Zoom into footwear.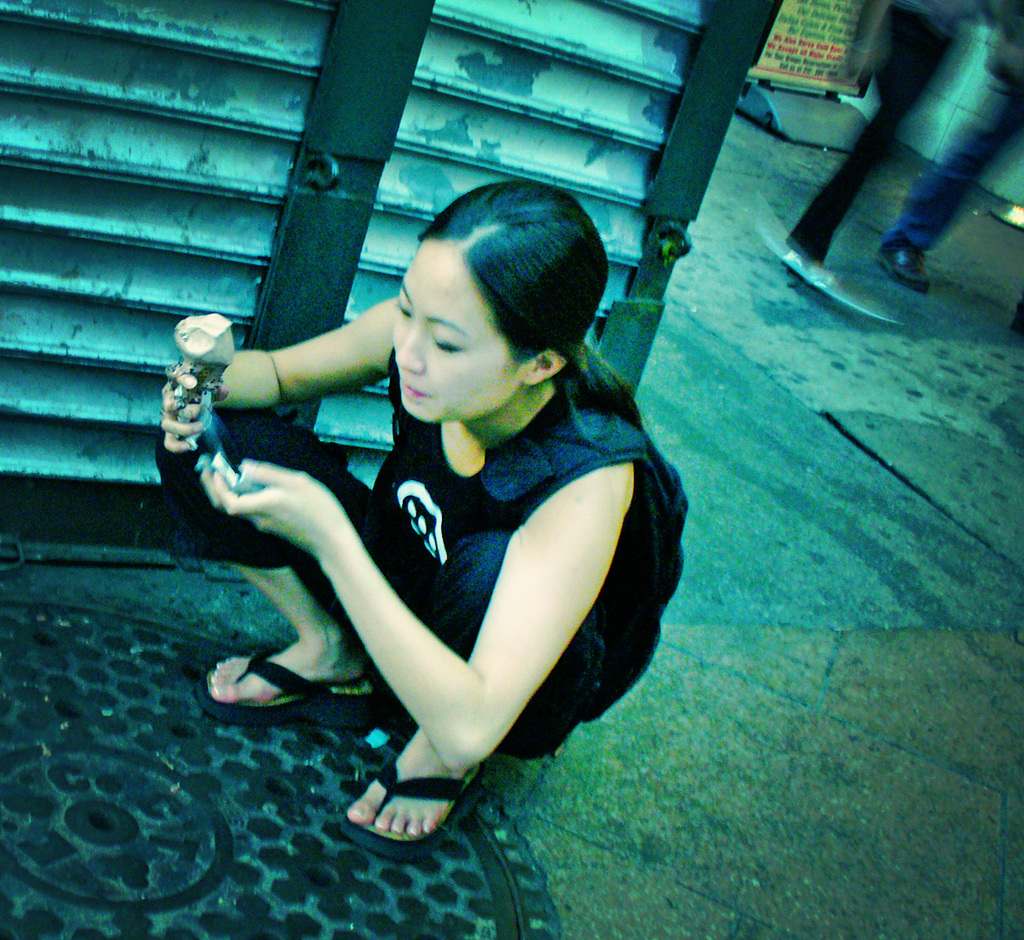
Zoom target: x1=190, y1=671, x2=372, y2=718.
